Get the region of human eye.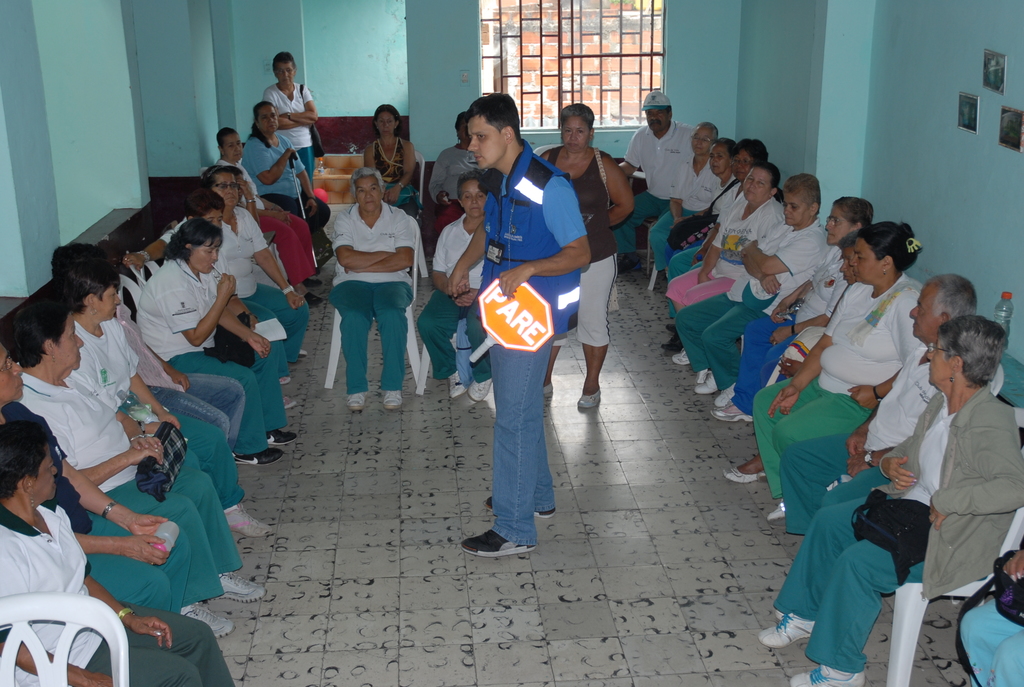
(219, 183, 226, 189).
